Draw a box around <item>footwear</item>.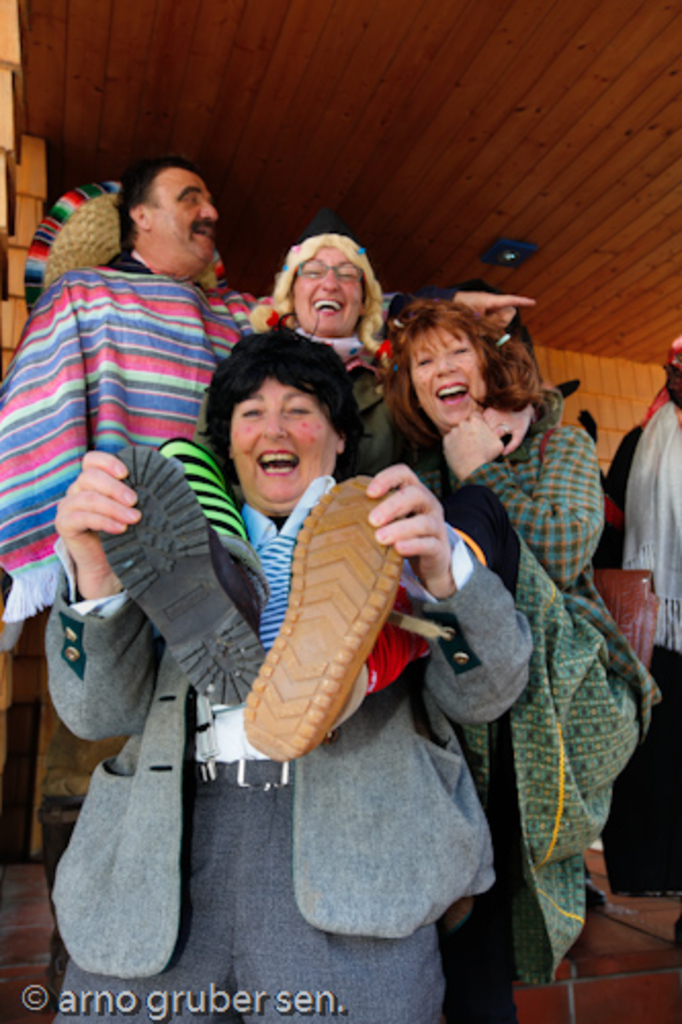
BBox(244, 479, 416, 762).
